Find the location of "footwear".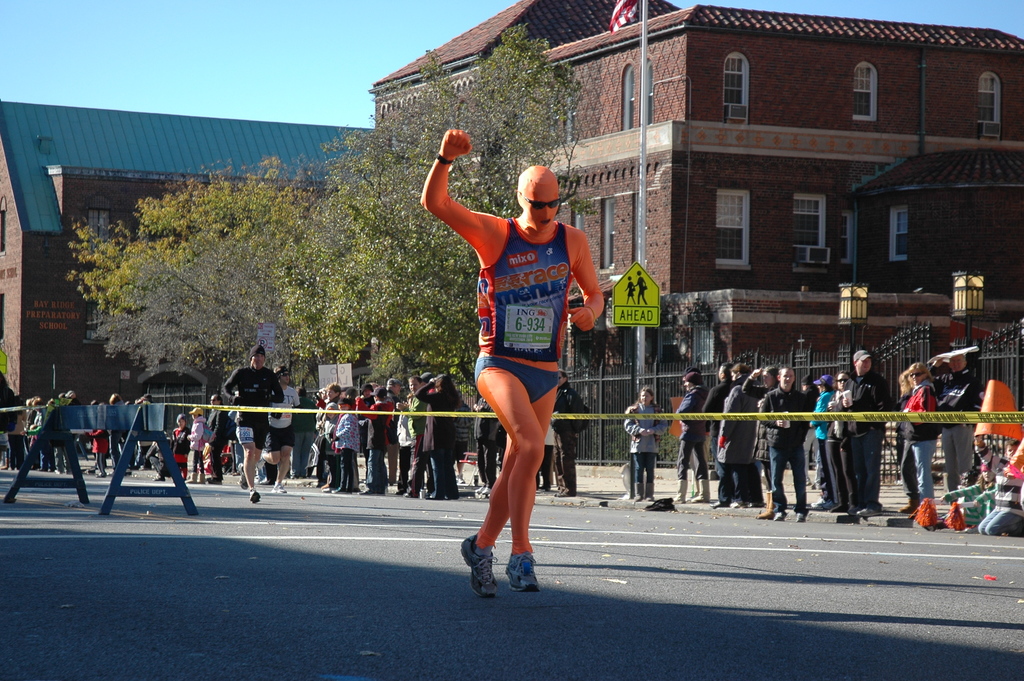
Location: <box>403,487,415,498</box>.
